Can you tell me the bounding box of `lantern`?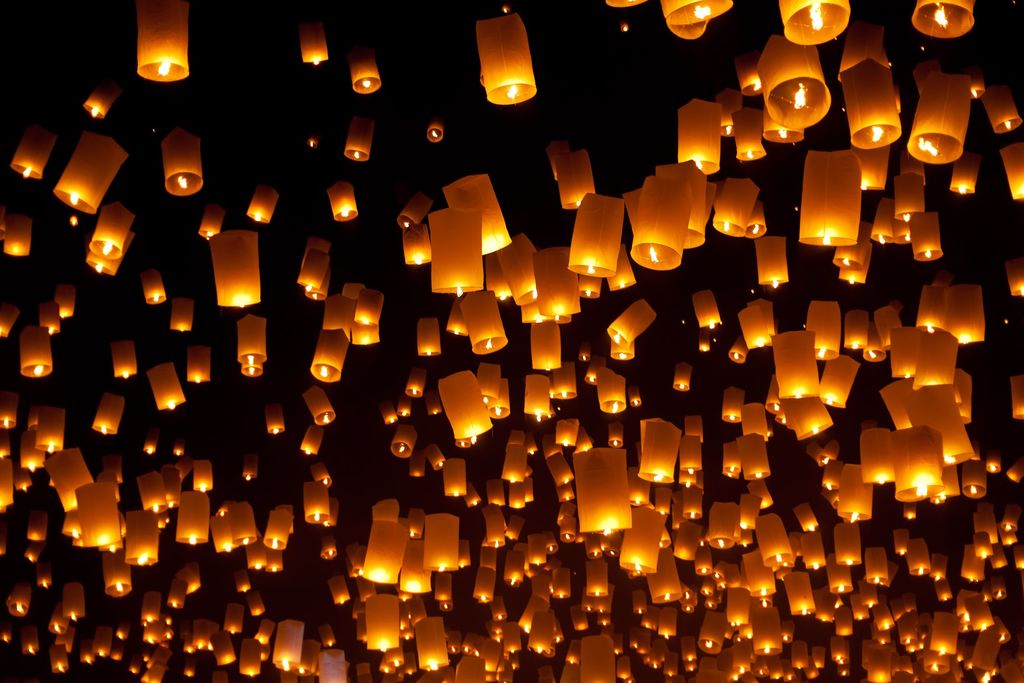
x1=134, y1=0, x2=186, y2=81.
